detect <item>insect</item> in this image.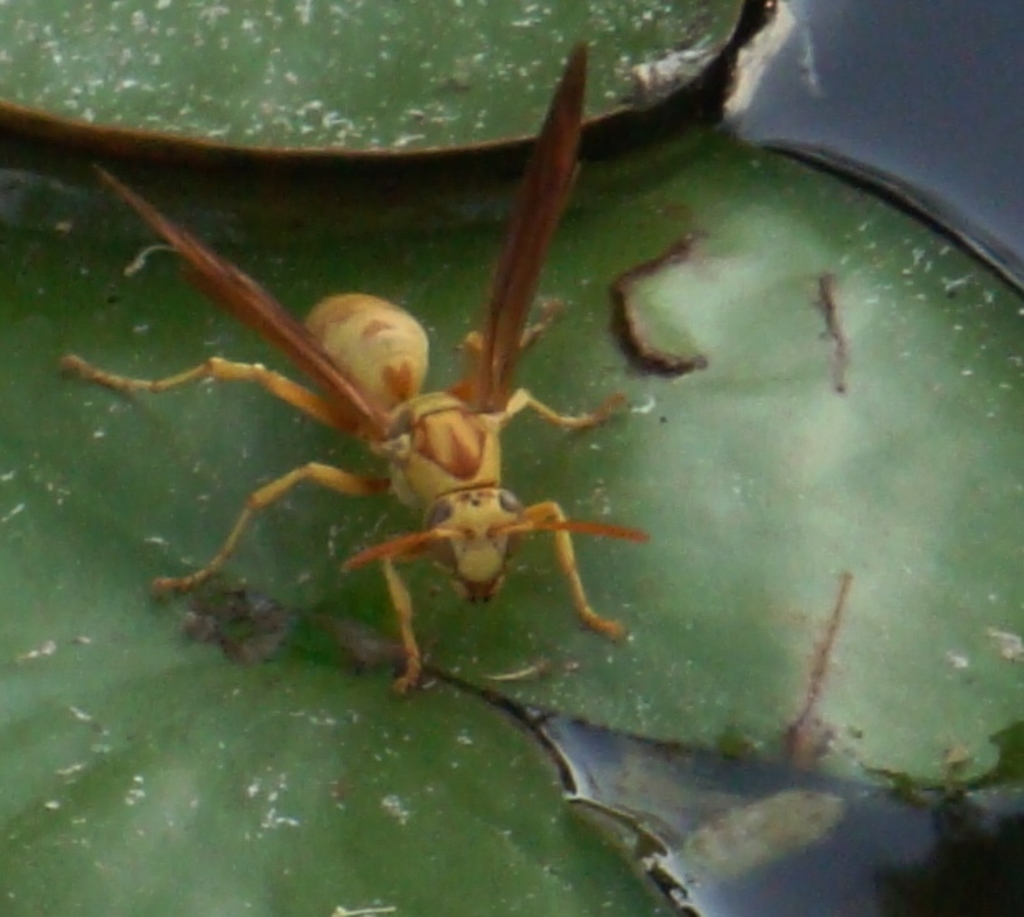
Detection: locate(56, 40, 650, 698).
